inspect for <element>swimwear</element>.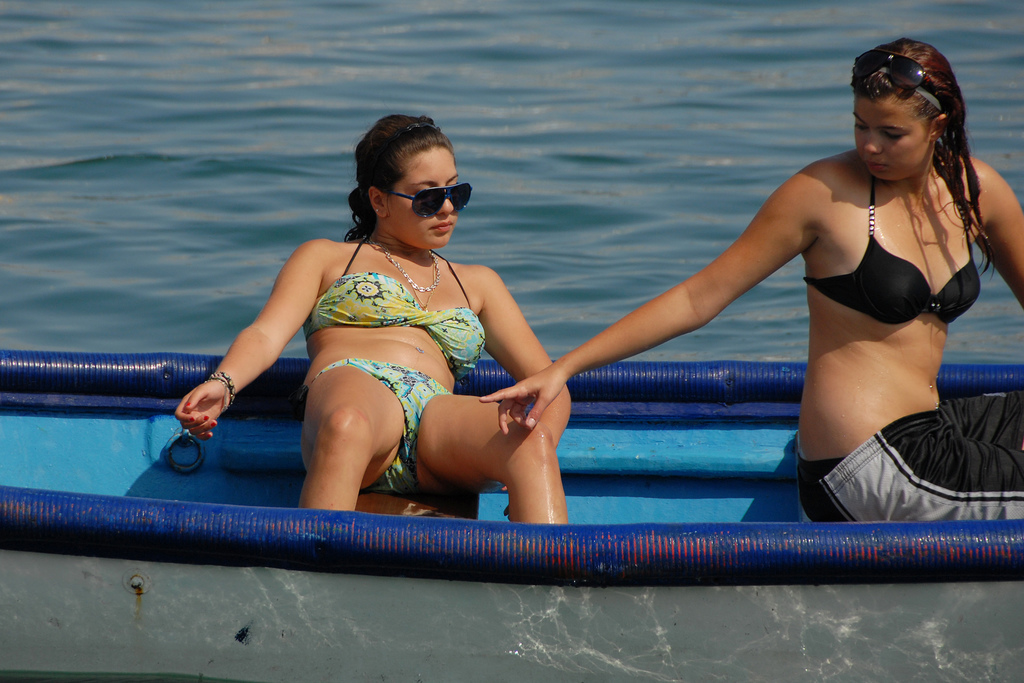
Inspection: bbox(303, 236, 485, 378).
